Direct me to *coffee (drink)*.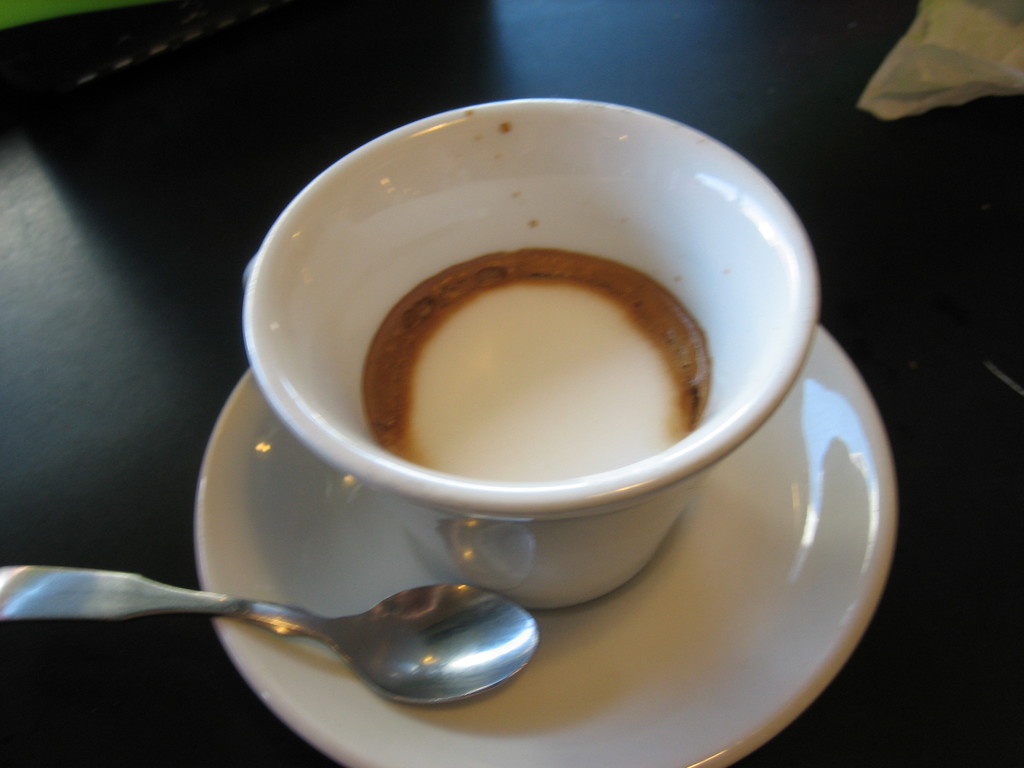
Direction: BBox(367, 253, 713, 471).
